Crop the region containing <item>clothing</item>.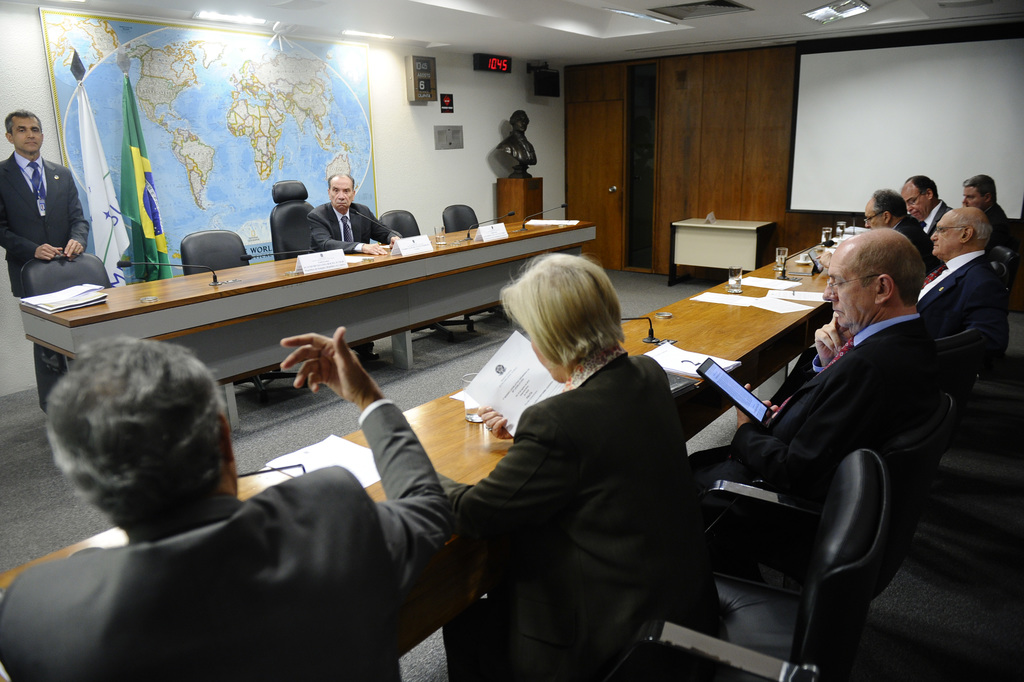
Crop region: 439 346 691 681.
